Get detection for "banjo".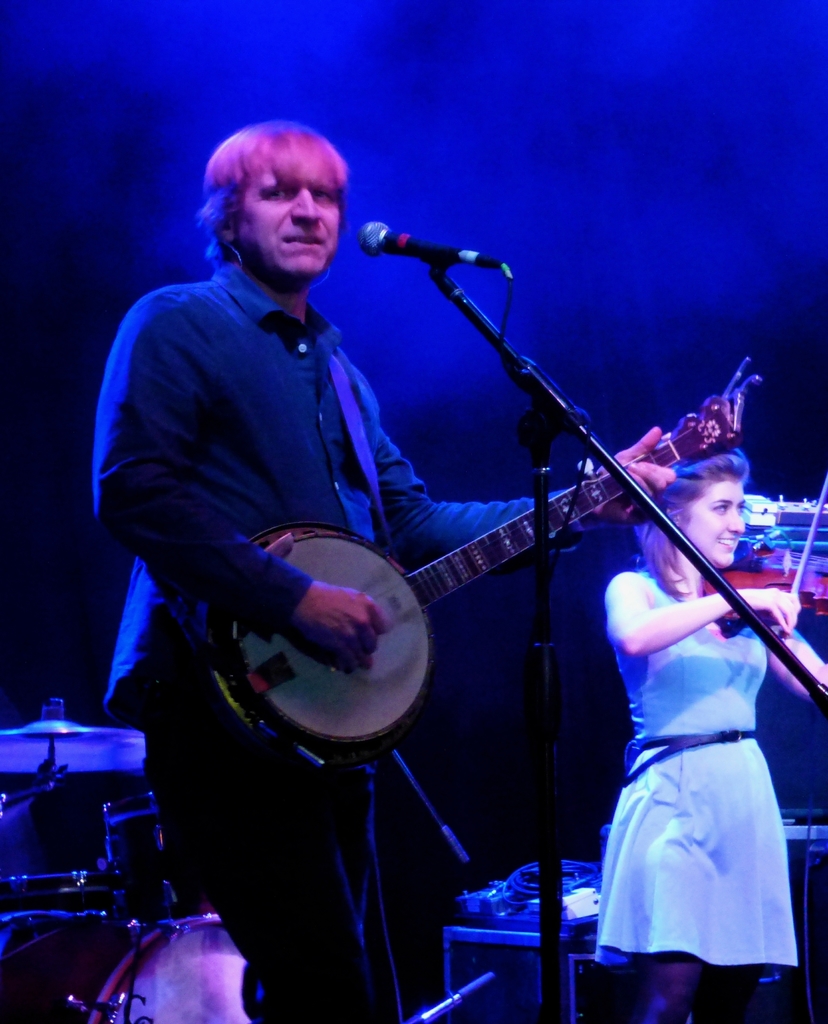
Detection: <box>196,260,712,848</box>.
